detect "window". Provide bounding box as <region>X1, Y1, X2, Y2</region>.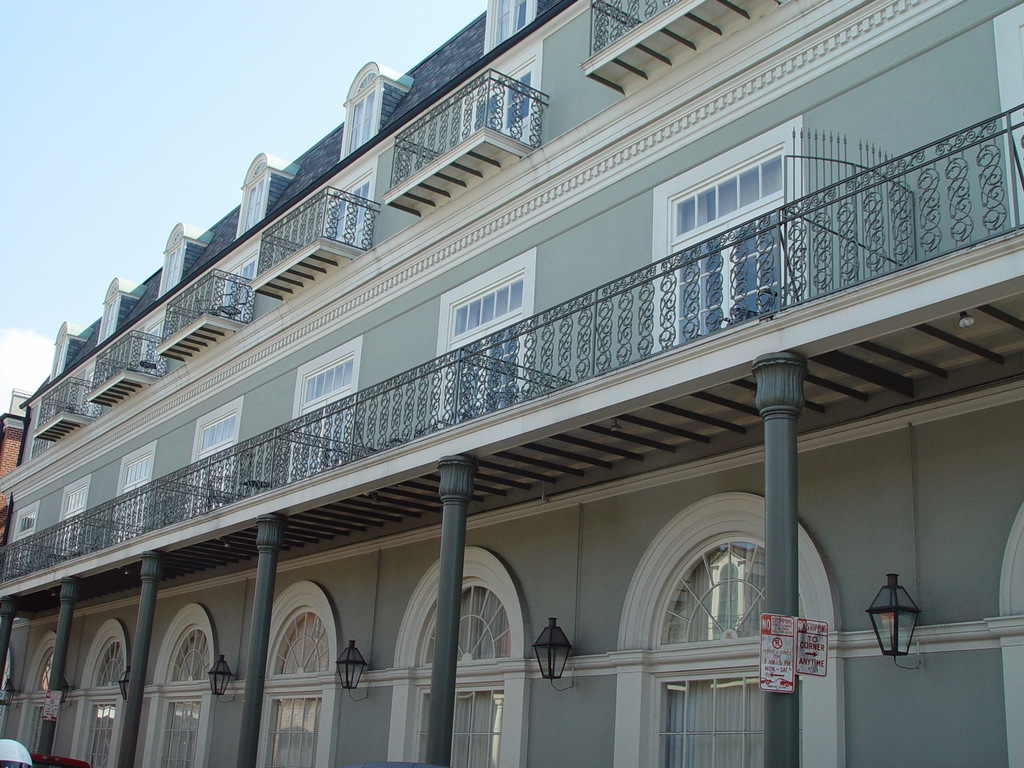
<region>318, 168, 376, 249</region>.
